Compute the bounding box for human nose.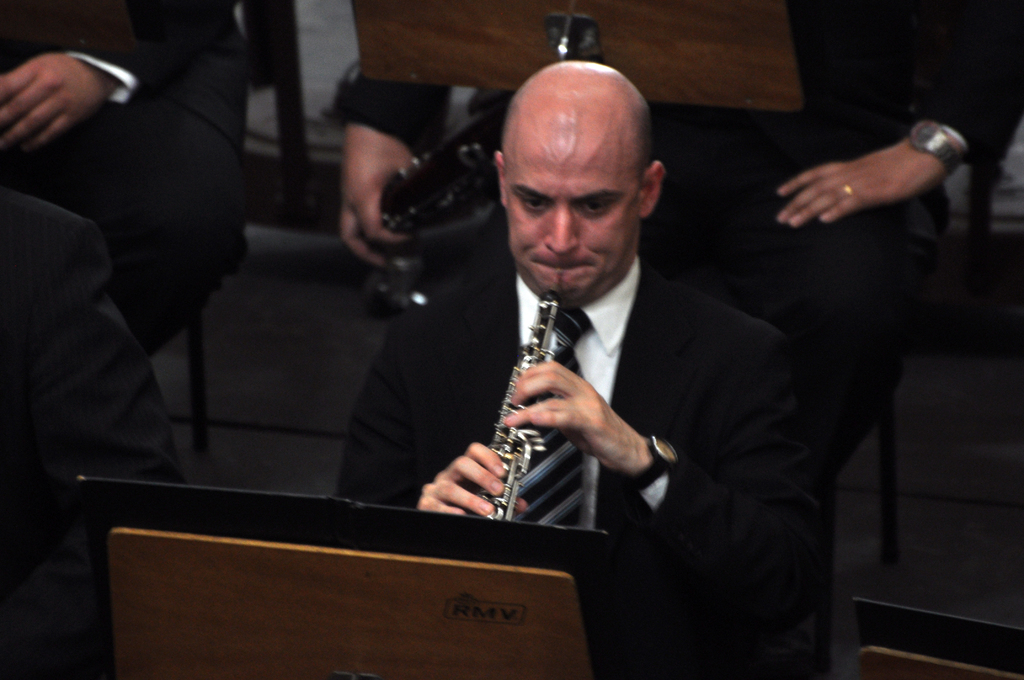
544 207 577 255.
